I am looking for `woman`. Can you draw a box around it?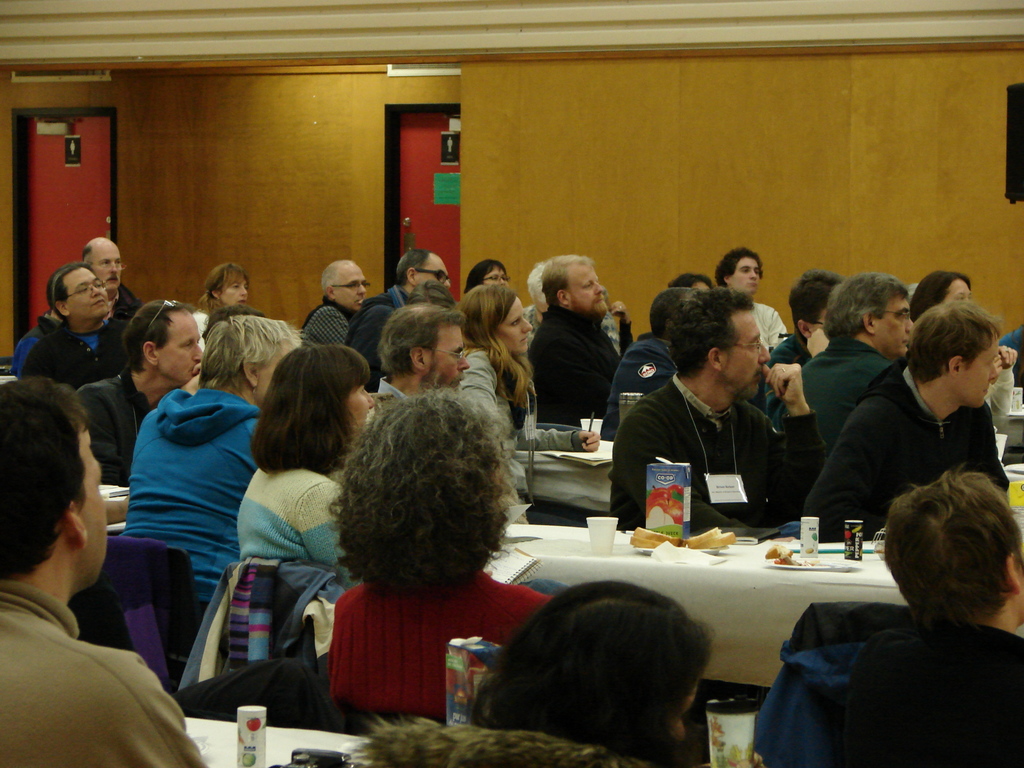
Sure, the bounding box is (463,260,513,301).
